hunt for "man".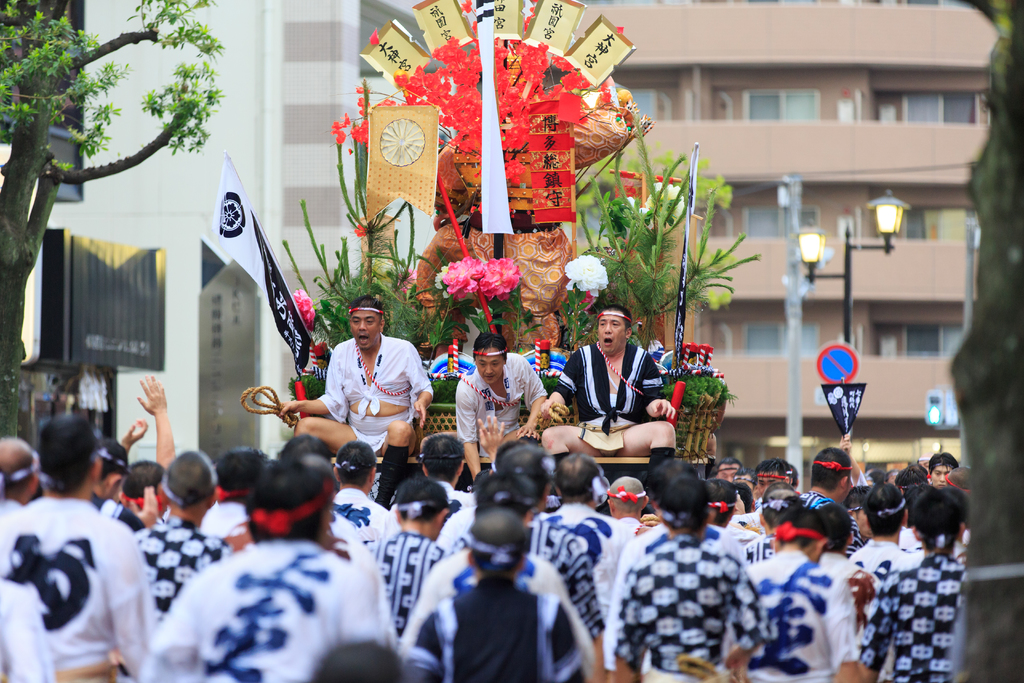
Hunted down at {"left": 607, "top": 475, "right": 650, "bottom": 547}.
